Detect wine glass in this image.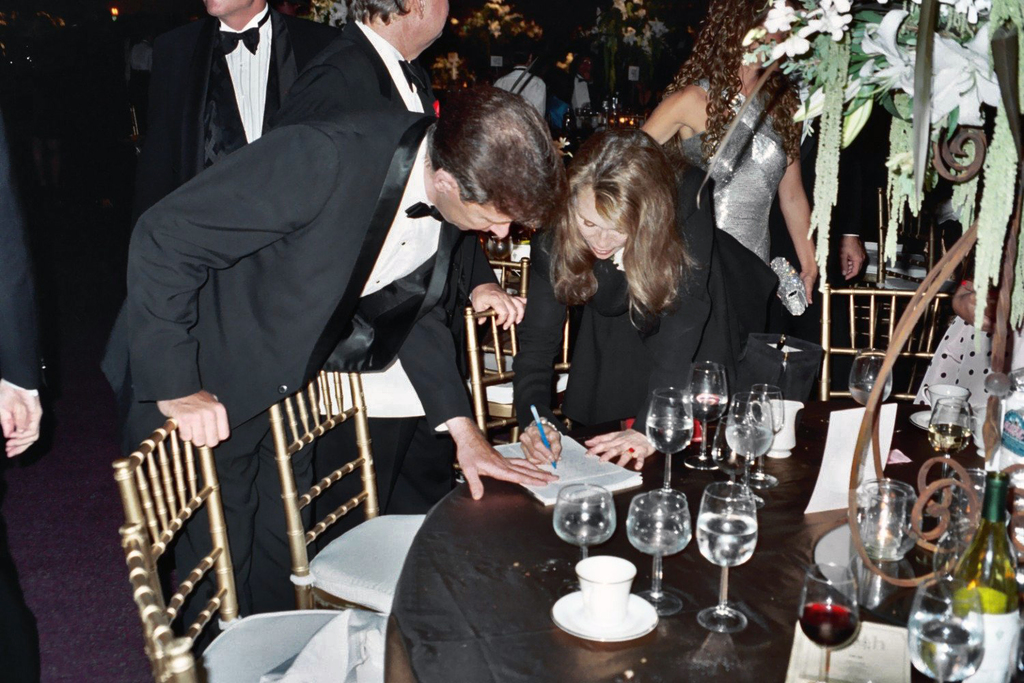
Detection: box(626, 486, 696, 617).
